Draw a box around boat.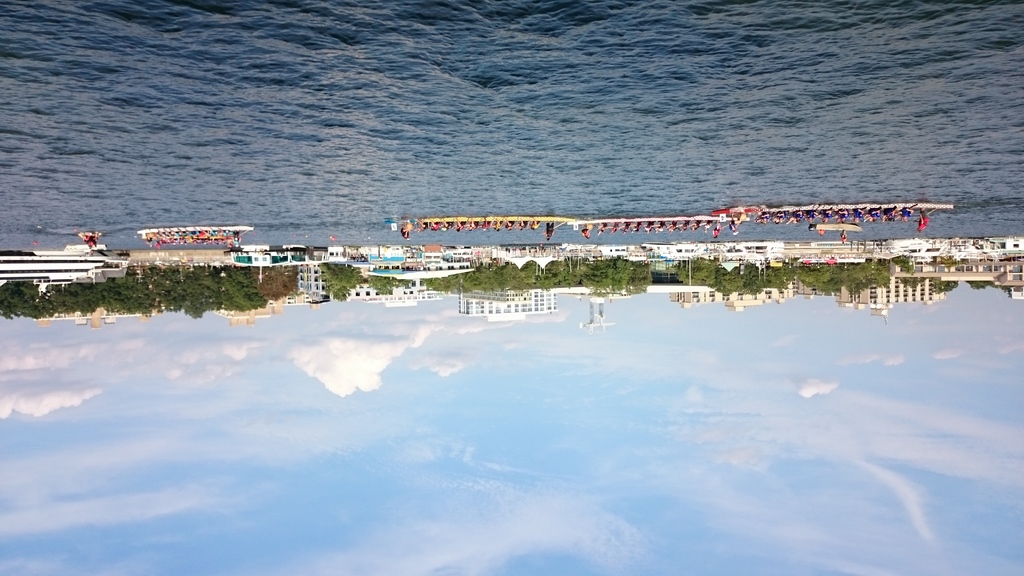
select_region(812, 223, 863, 234).
